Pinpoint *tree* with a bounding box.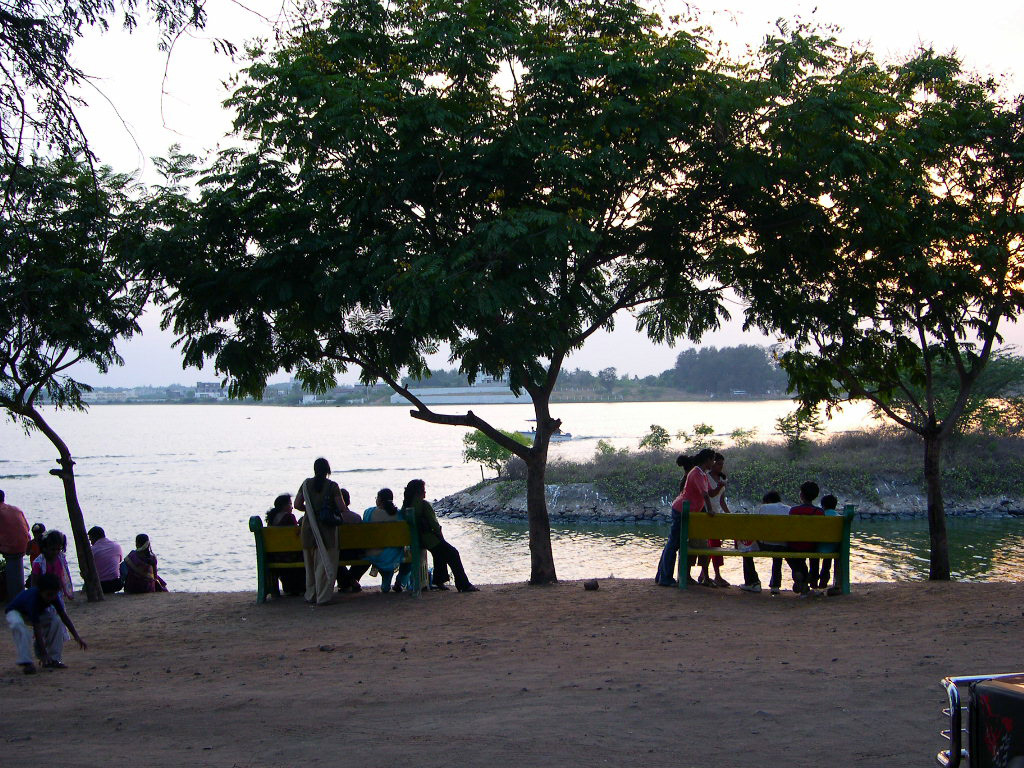
713 110 1005 578.
